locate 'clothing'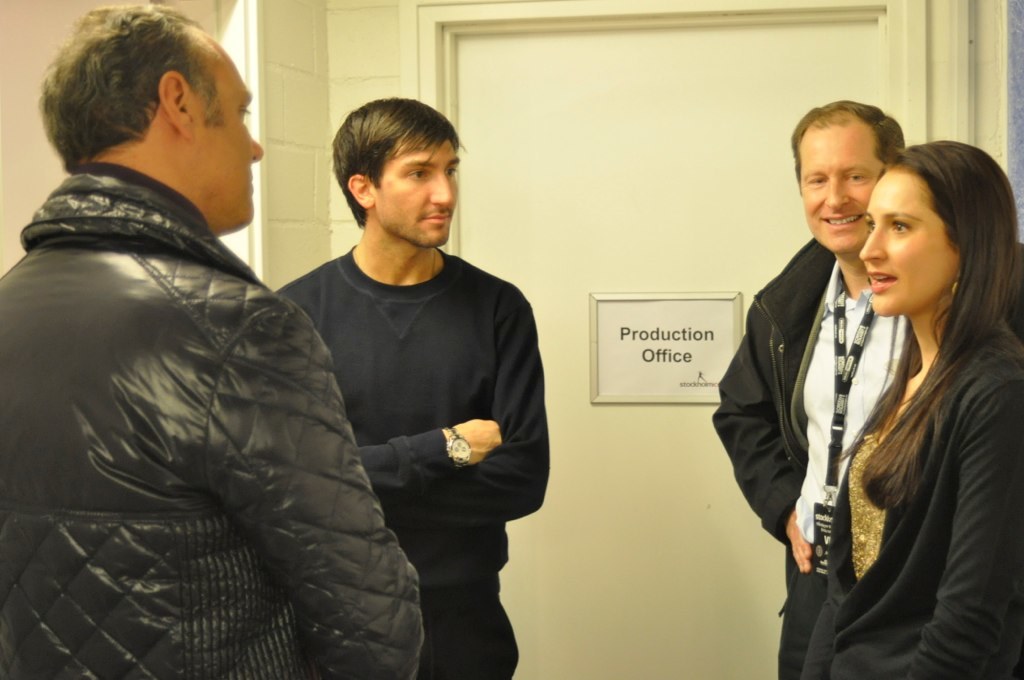
{"left": 0, "top": 153, "right": 430, "bottom": 679}
